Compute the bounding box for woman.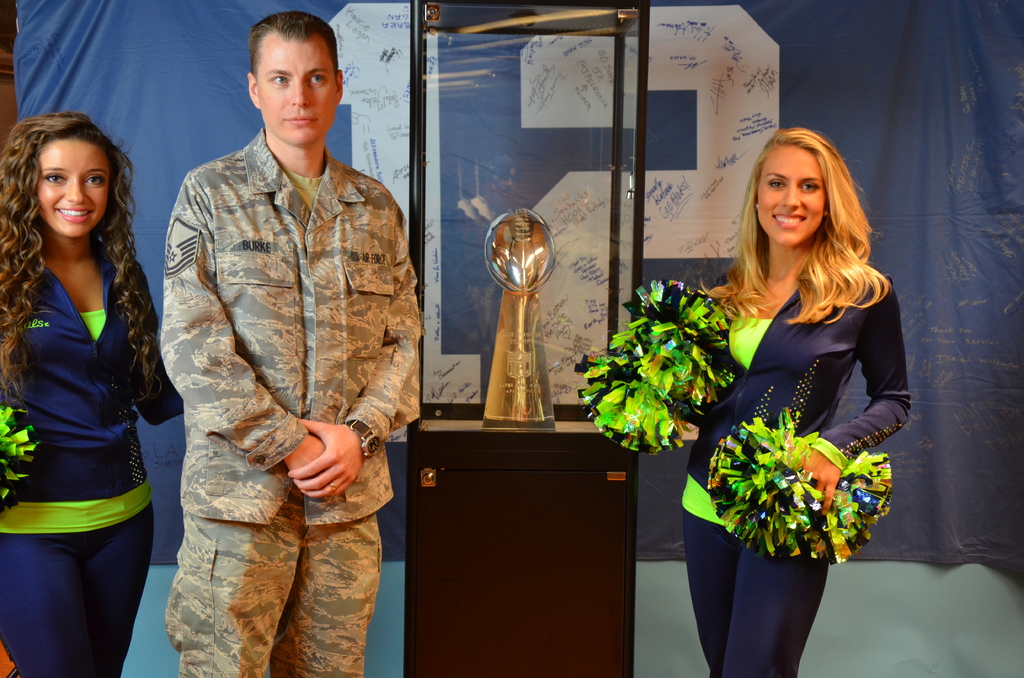
bbox(0, 113, 188, 677).
